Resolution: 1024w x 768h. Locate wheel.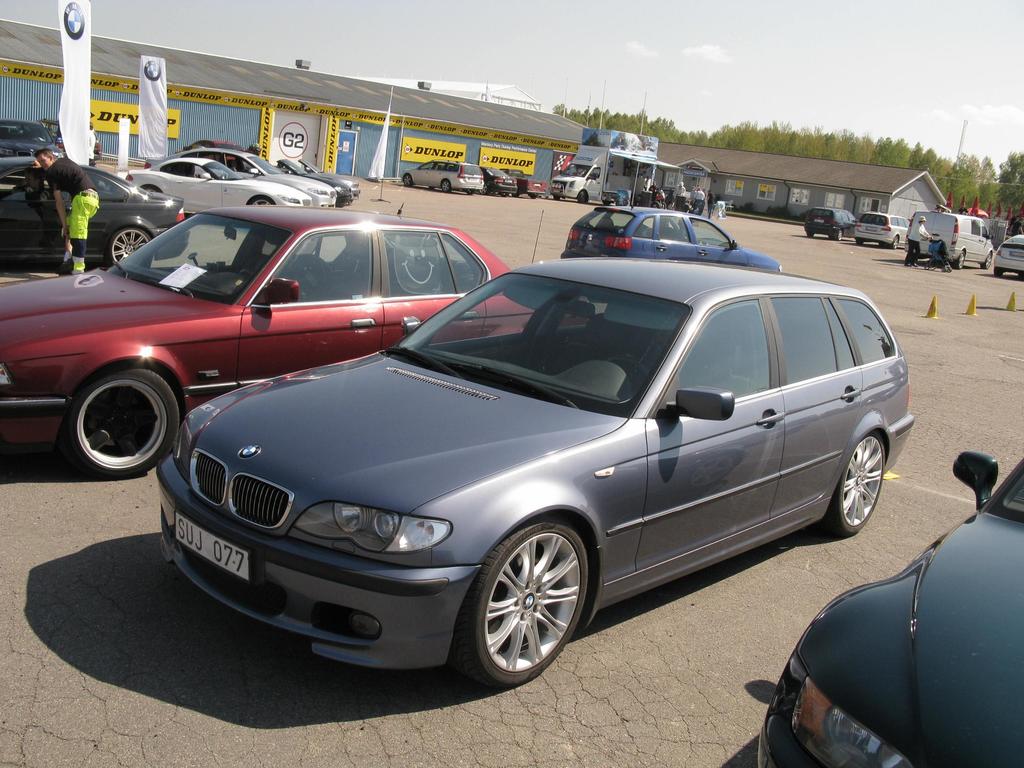
<box>458,524,593,682</box>.
